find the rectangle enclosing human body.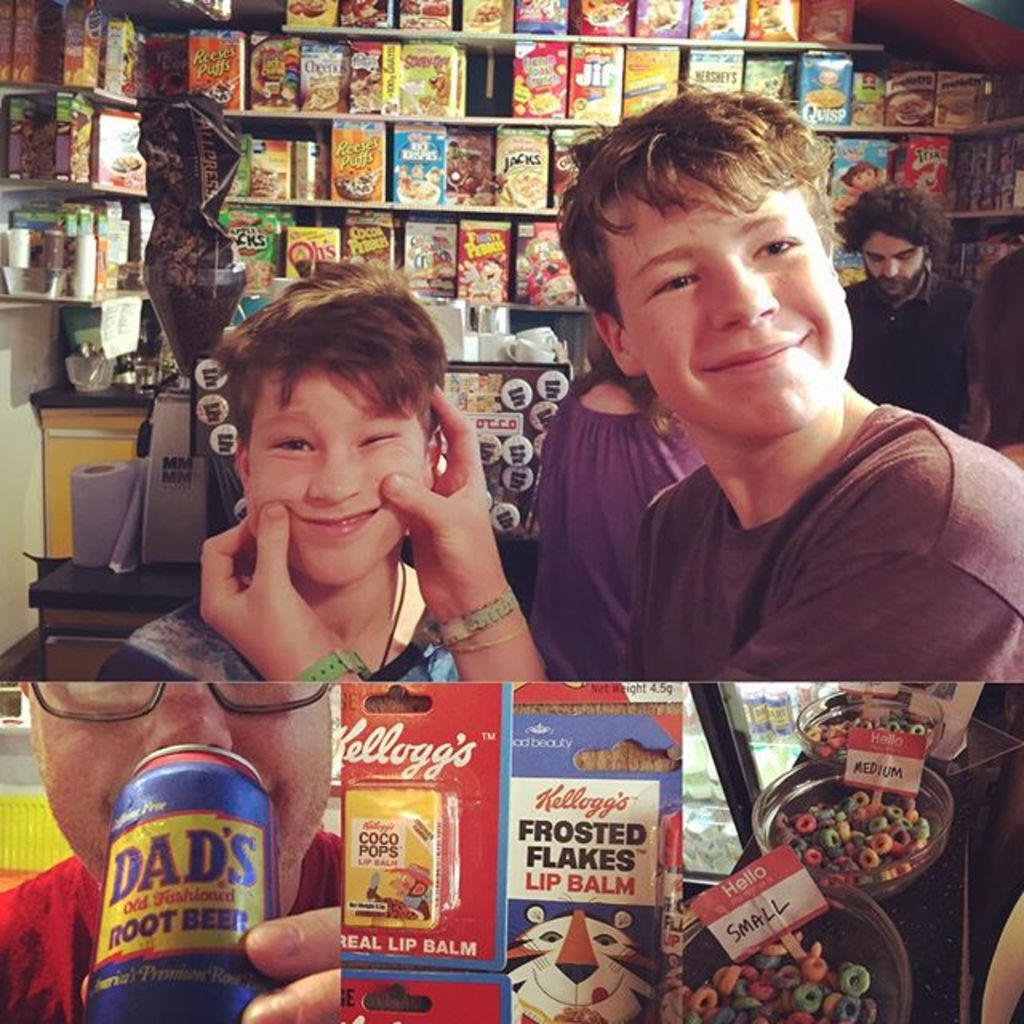
(x1=843, y1=187, x2=984, y2=450).
